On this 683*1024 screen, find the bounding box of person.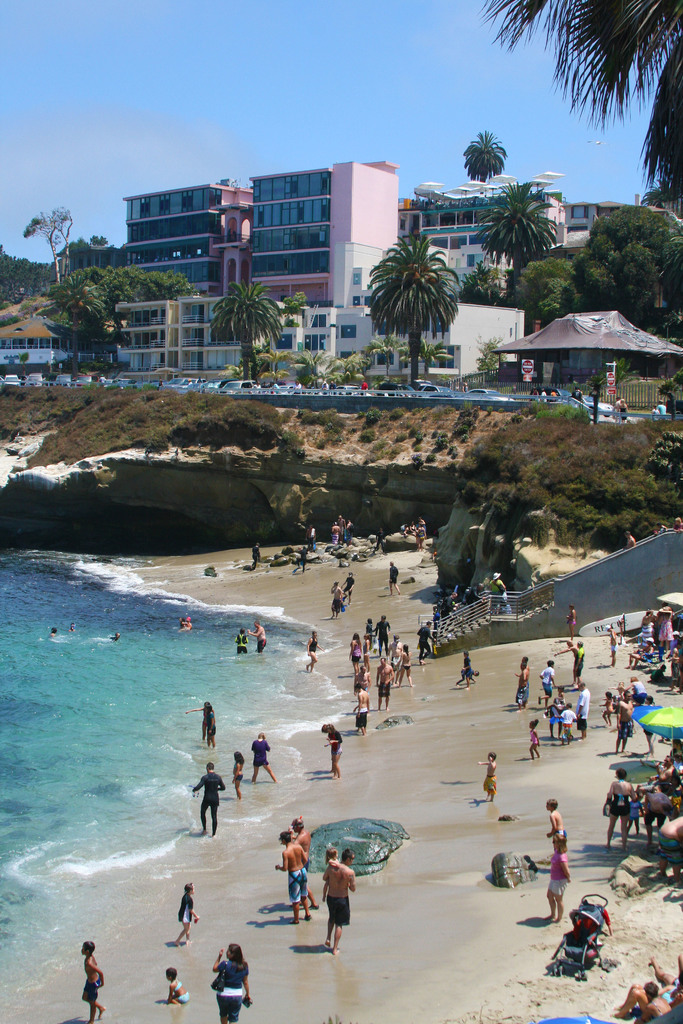
Bounding box: Rect(655, 601, 674, 646).
